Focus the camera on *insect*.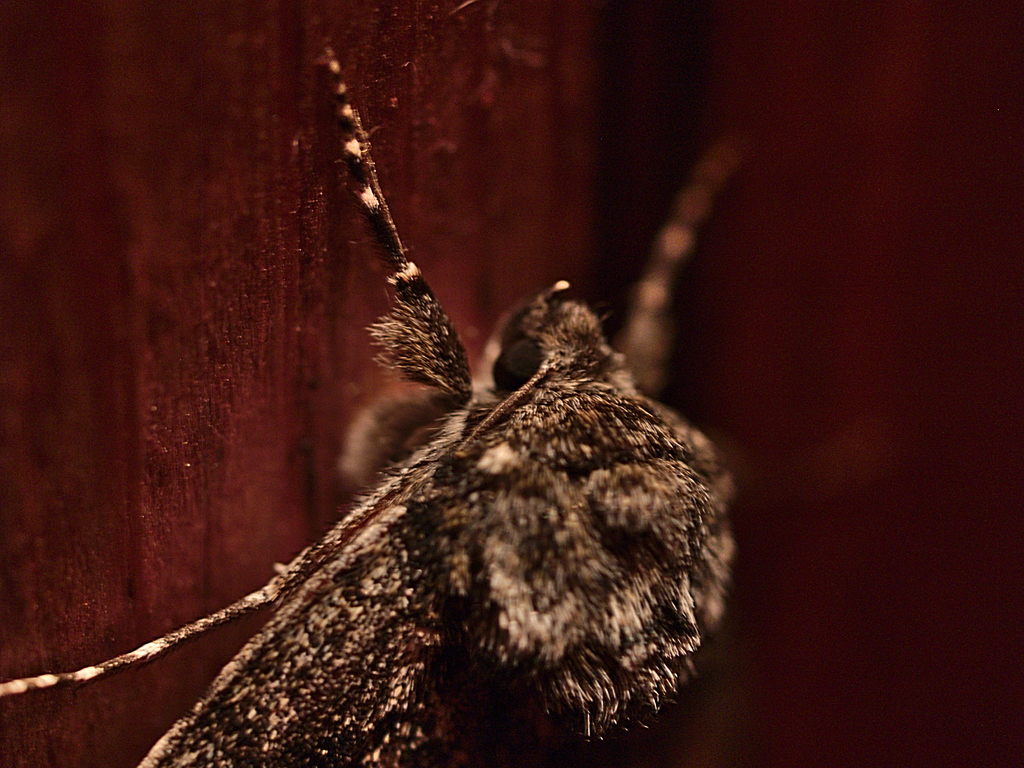
Focus region: region(0, 47, 762, 767).
